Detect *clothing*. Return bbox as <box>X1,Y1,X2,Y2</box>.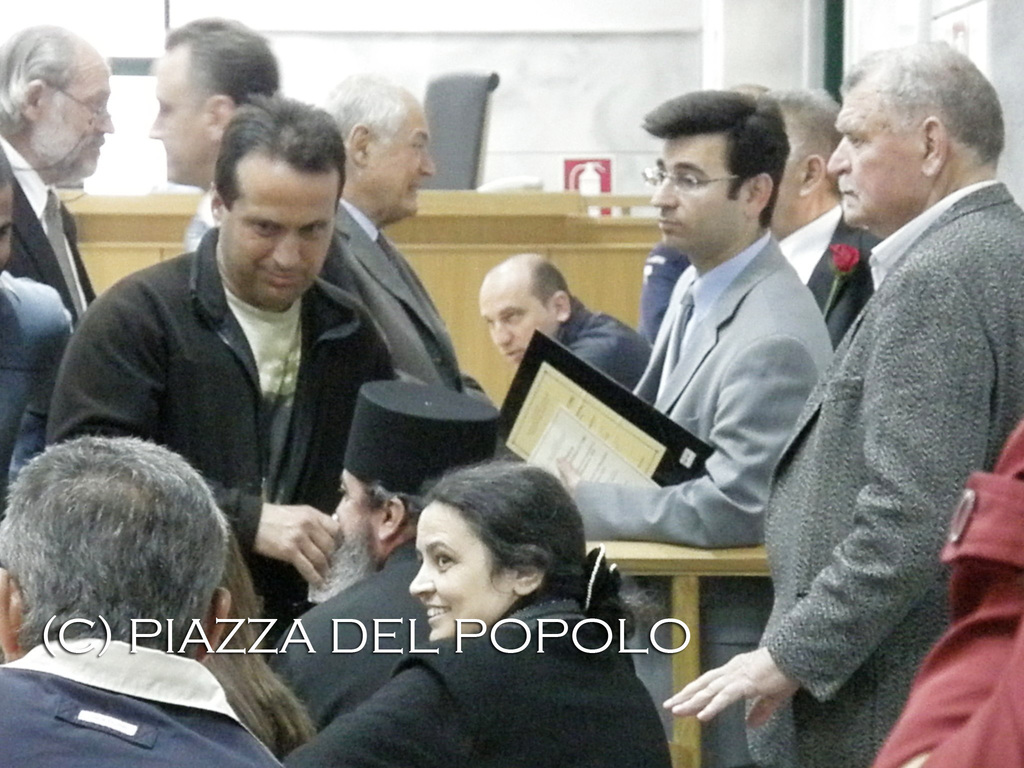
<box>557,295,657,387</box>.
